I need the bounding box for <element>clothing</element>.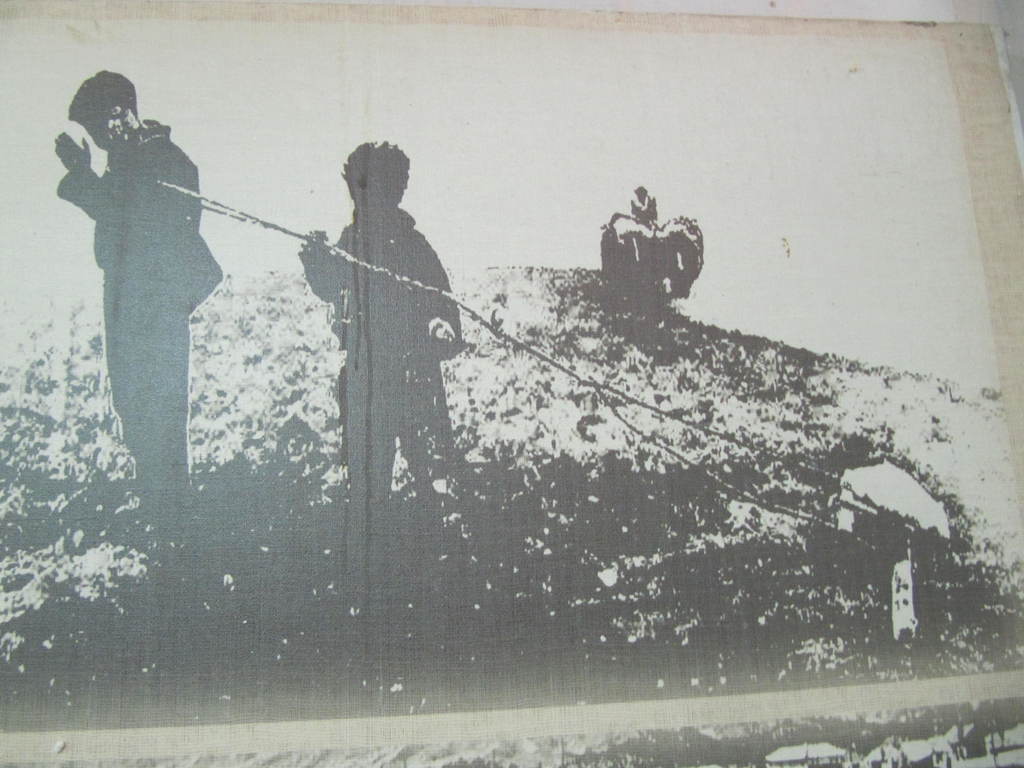
Here it is: bbox=(53, 118, 223, 502).
